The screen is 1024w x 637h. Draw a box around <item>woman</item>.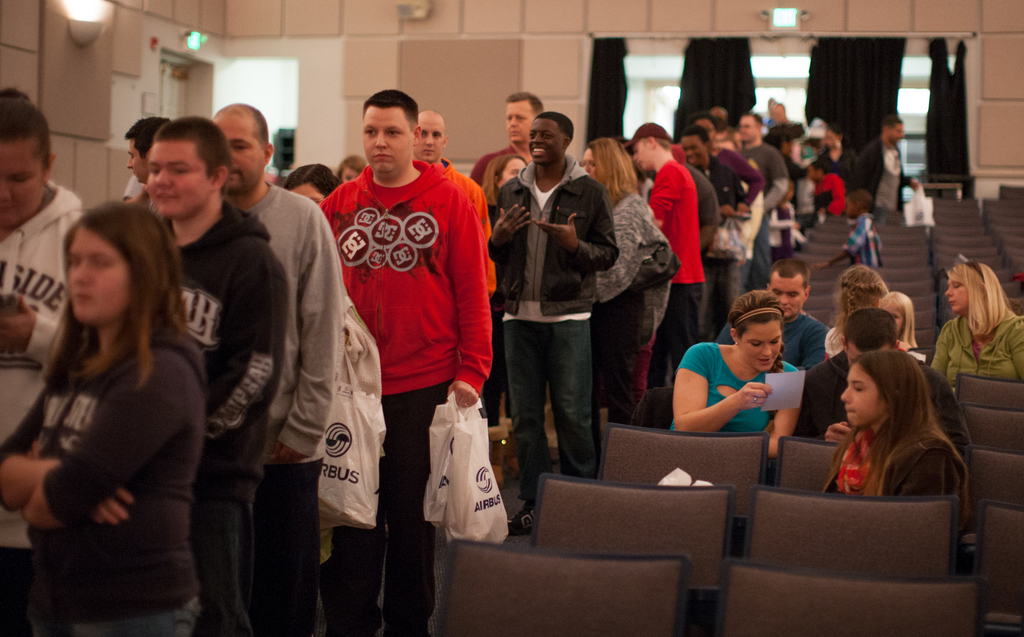
l=475, t=152, r=526, b=436.
